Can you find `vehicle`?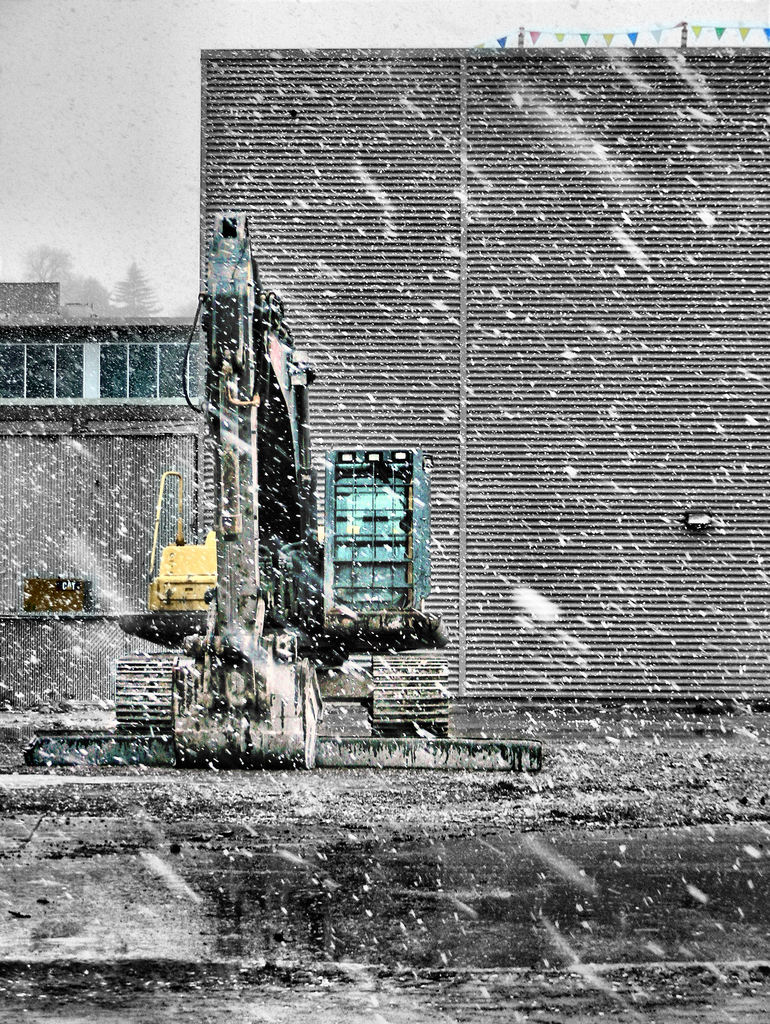
Yes, bounding box: bbox=(116, 209, 457, 769).
